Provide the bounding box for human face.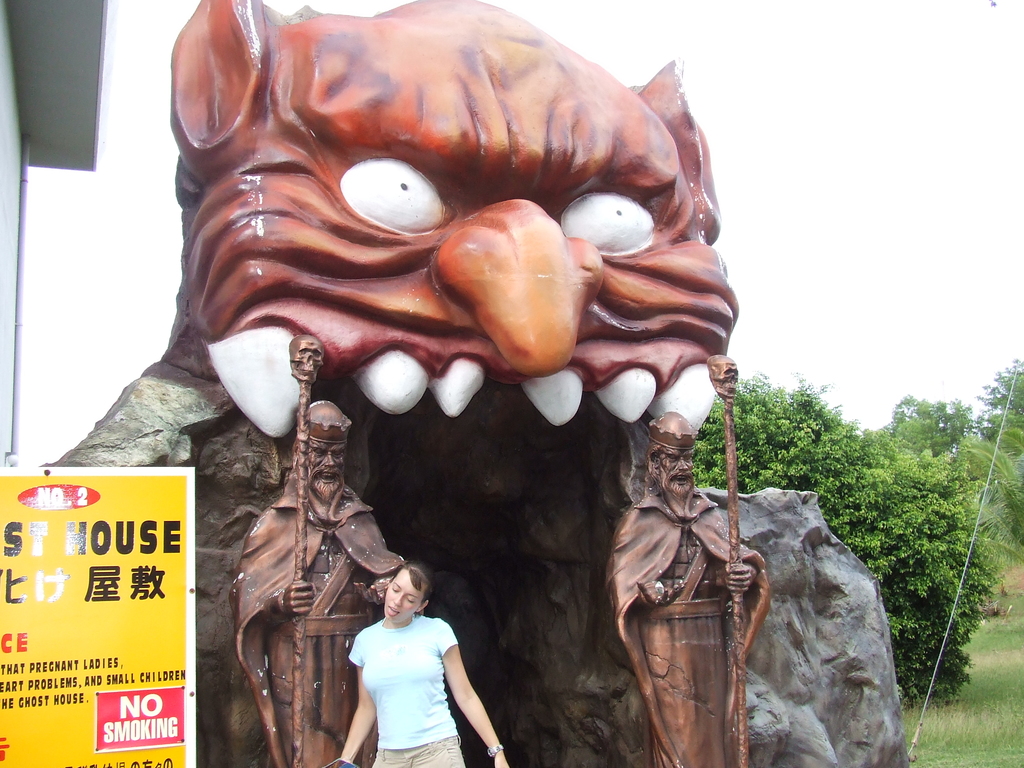
300/438/344/500.
